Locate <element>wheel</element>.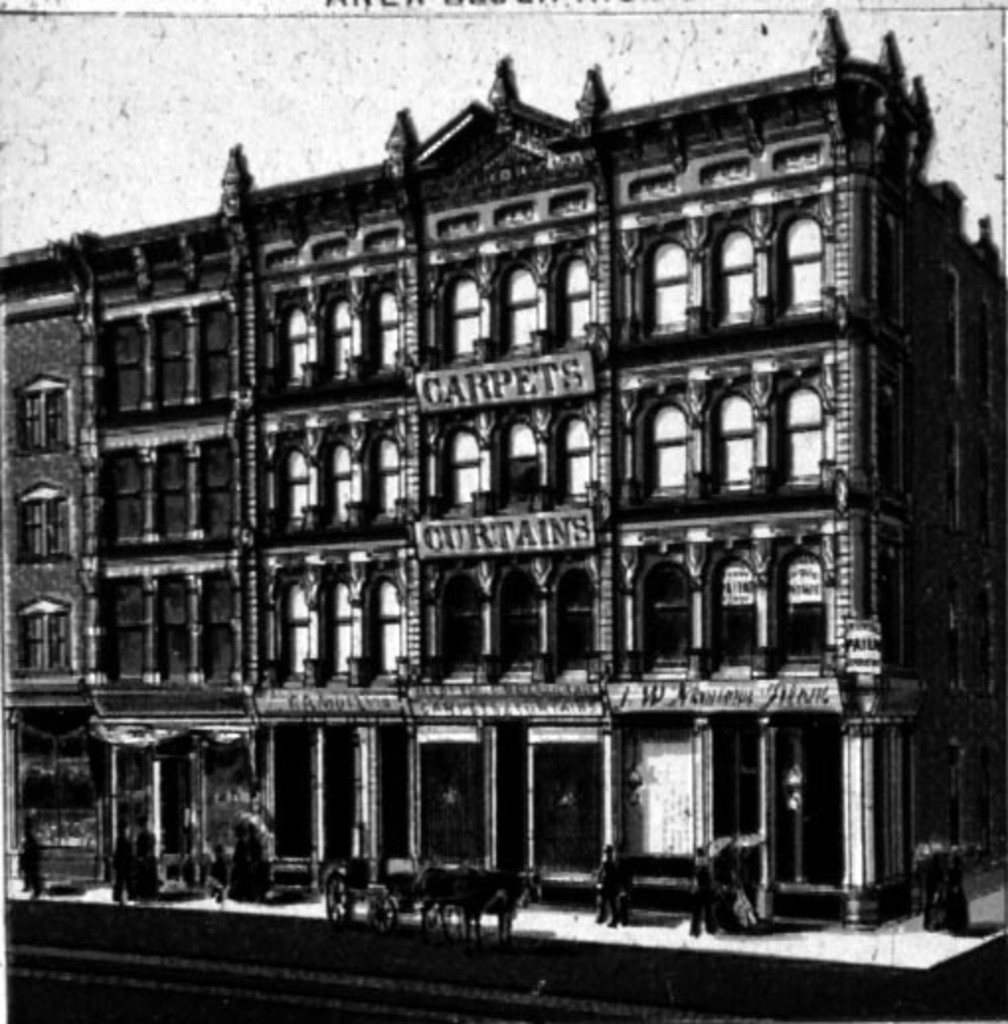
Bounding box: crop(324, 872, 346, 927).
